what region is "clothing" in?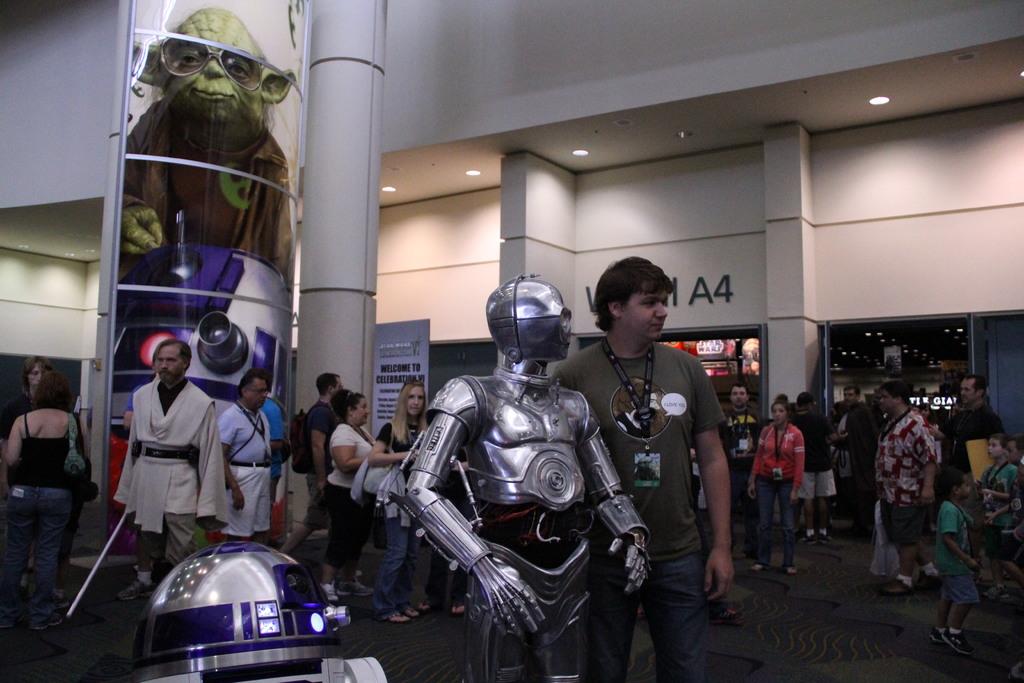
bbox(794, 411, 838, 502).
